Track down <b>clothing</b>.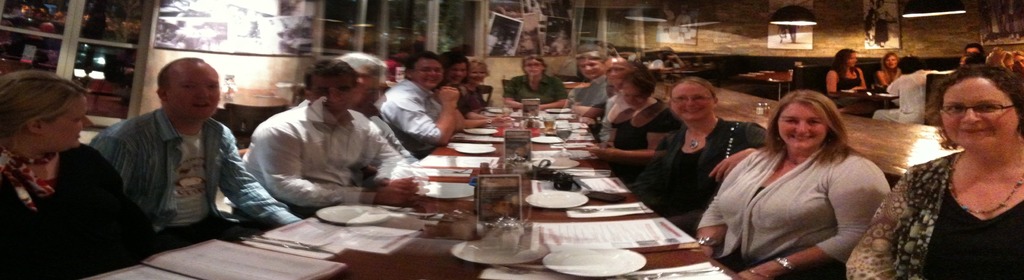
Tracked to [614,119,768,249].
